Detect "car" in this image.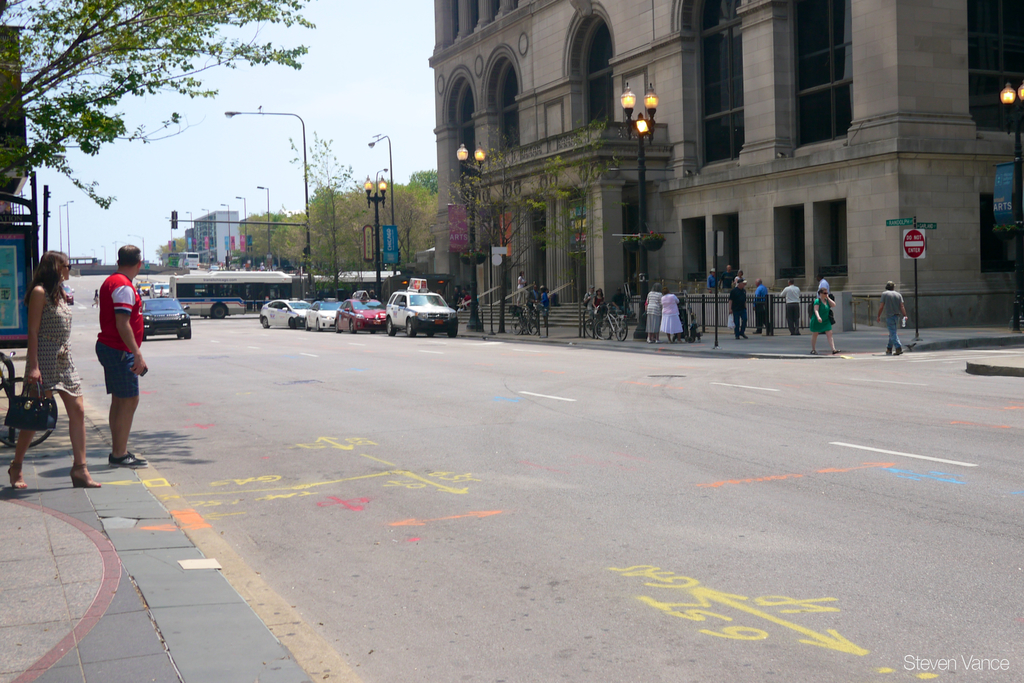
Detection: [x1=259, y1=300, x2=311, y2=325].
